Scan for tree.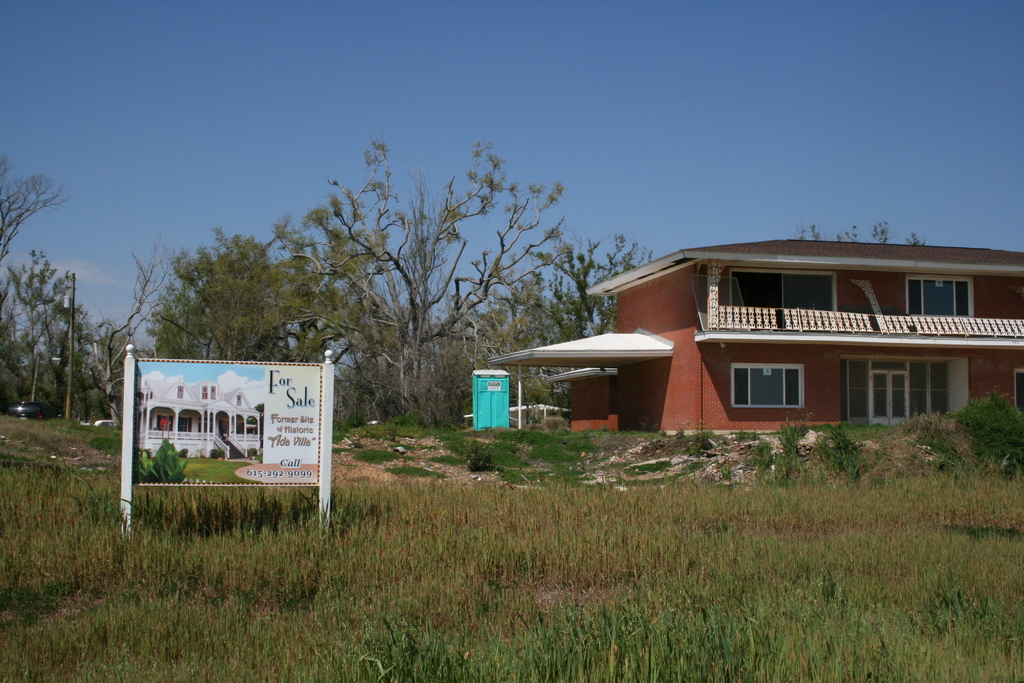
Scan result: Rect(580, 235, 648, 359).
